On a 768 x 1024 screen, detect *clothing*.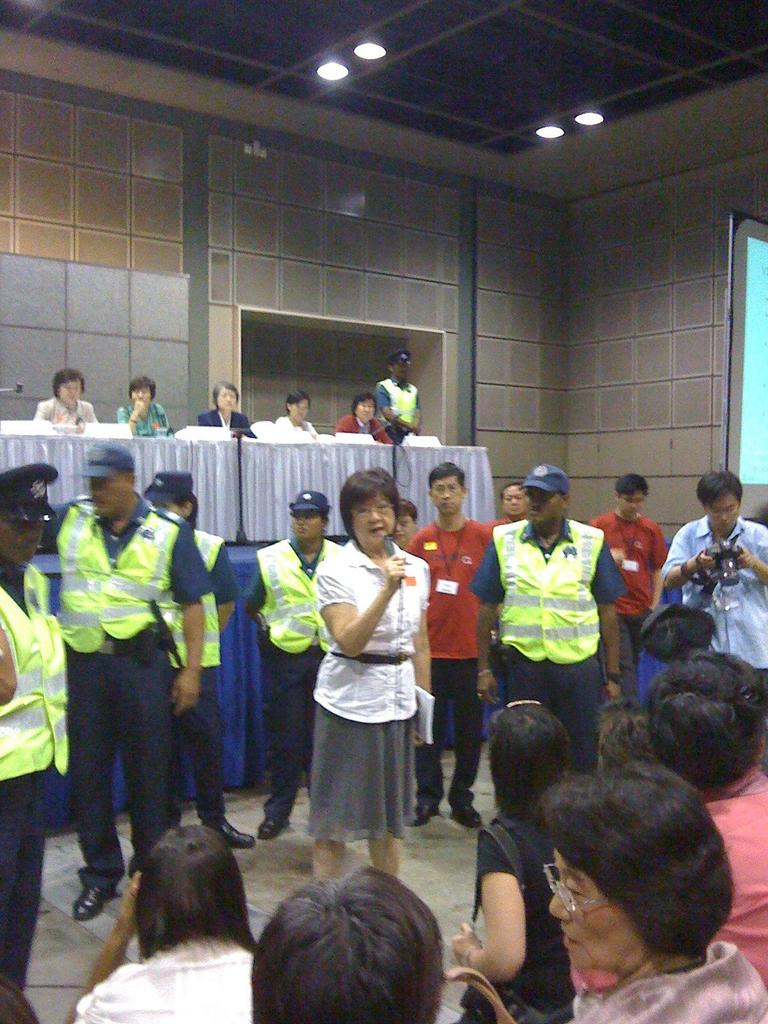
[44,390,93,431].
